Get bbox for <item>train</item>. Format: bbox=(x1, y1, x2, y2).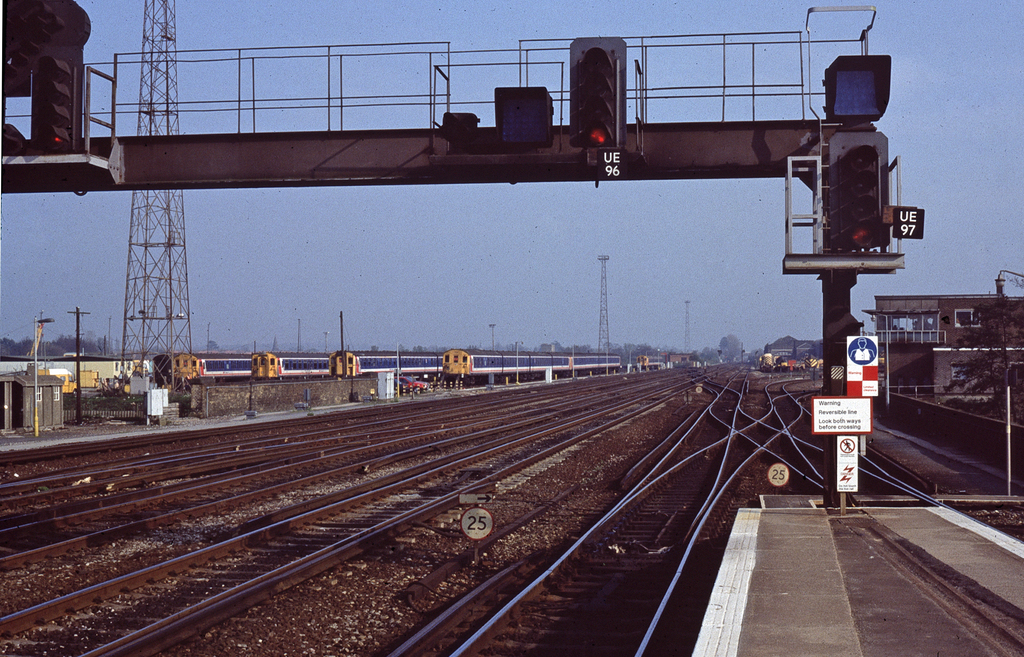
bbox=(332, 351, 446, 378).
